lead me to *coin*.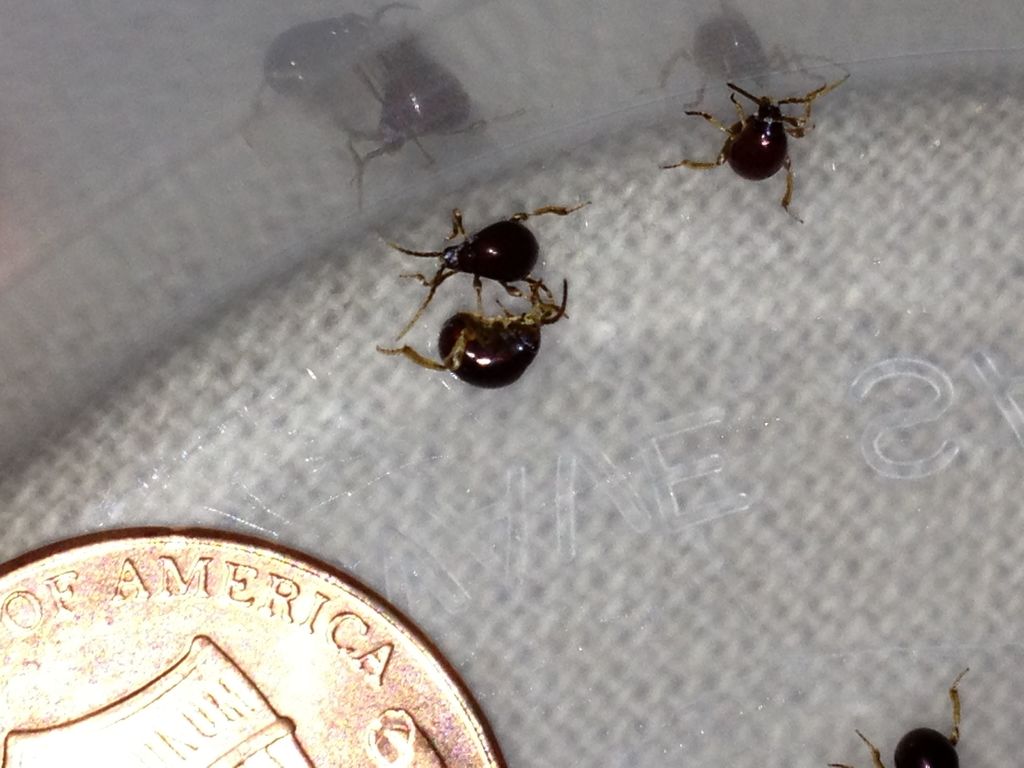
Lead to {"left": 0, "top": 524, "right": 499, "bottom": 767}.
